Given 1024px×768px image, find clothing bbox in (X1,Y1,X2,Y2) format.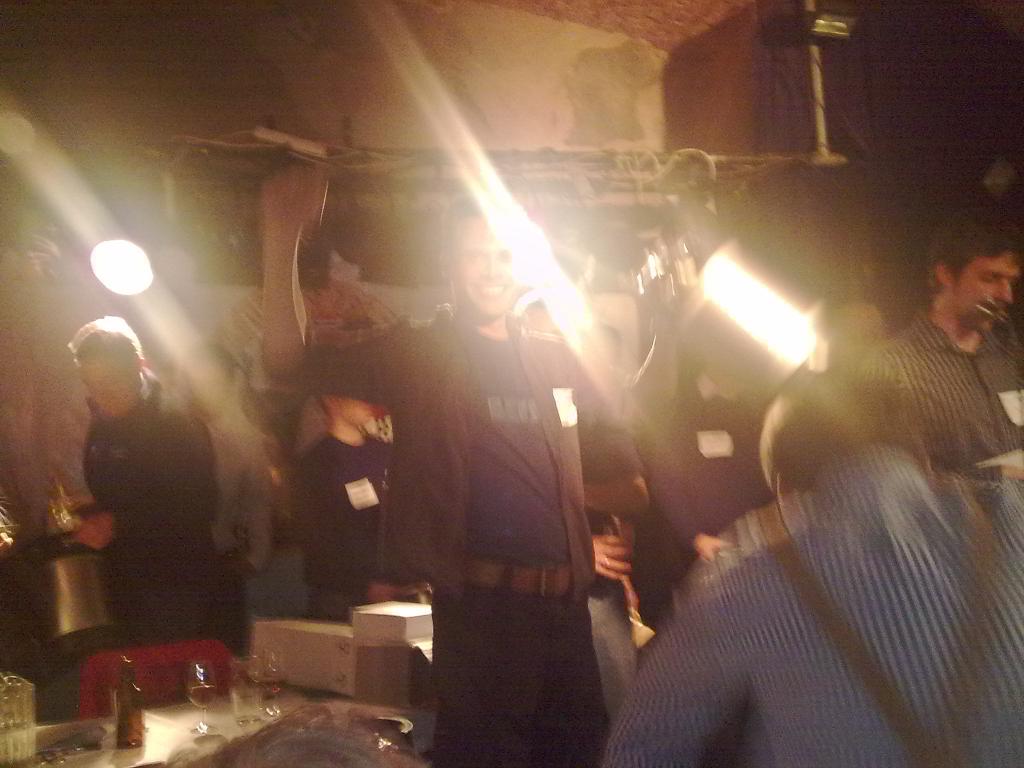
(265,298,607,767).
